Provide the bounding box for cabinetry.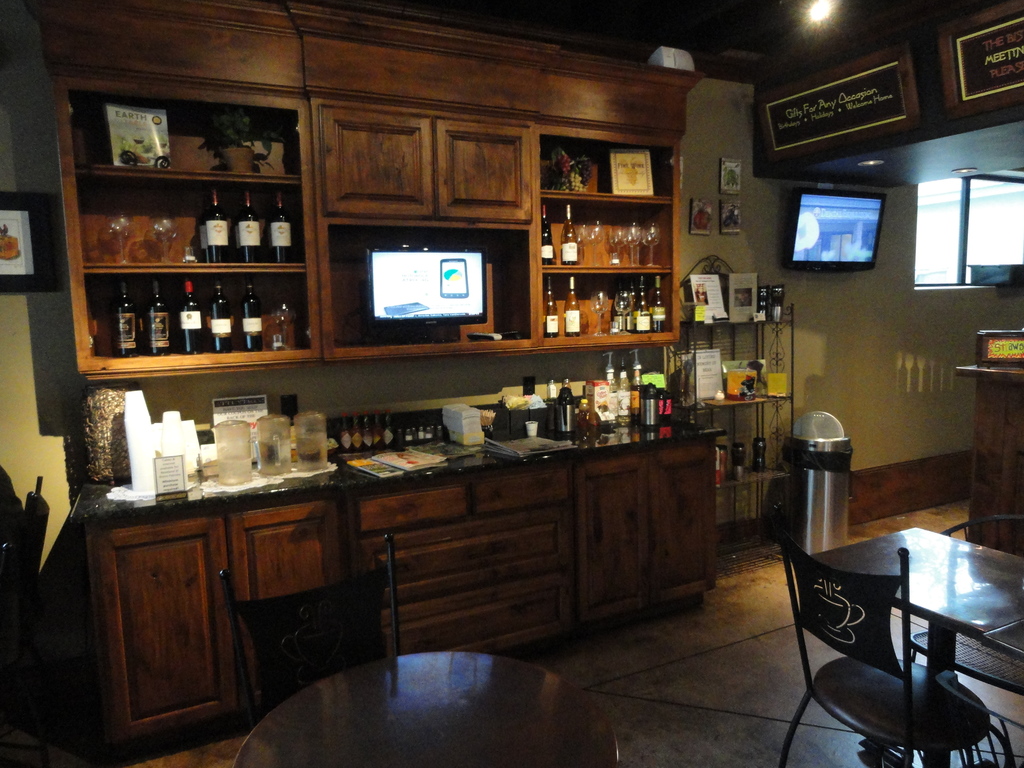
box(432, 122, 536, 224).
